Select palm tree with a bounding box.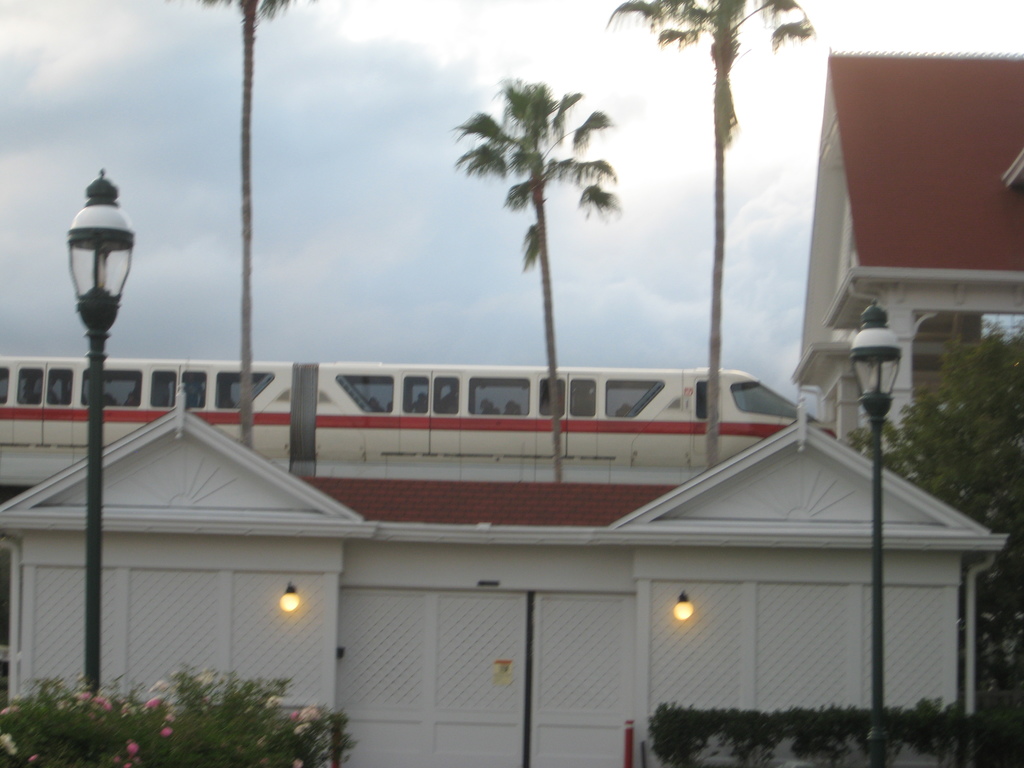
bbox=(455, 84, 622, 398).
